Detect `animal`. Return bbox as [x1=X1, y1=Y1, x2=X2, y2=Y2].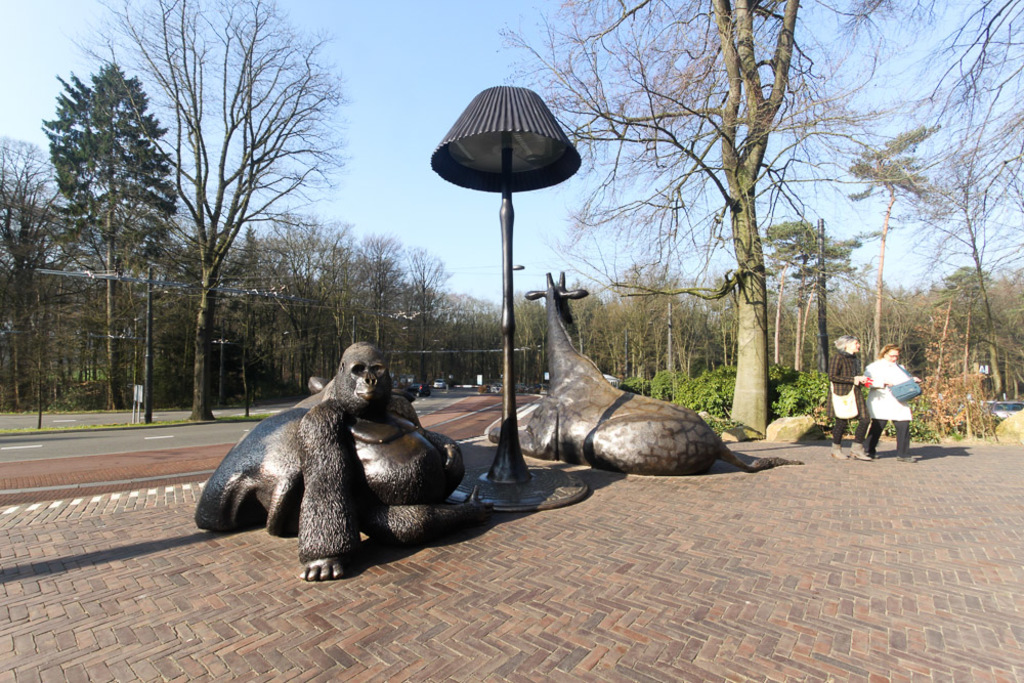
[x1=300, y1=335, x2=494, y2=580].
